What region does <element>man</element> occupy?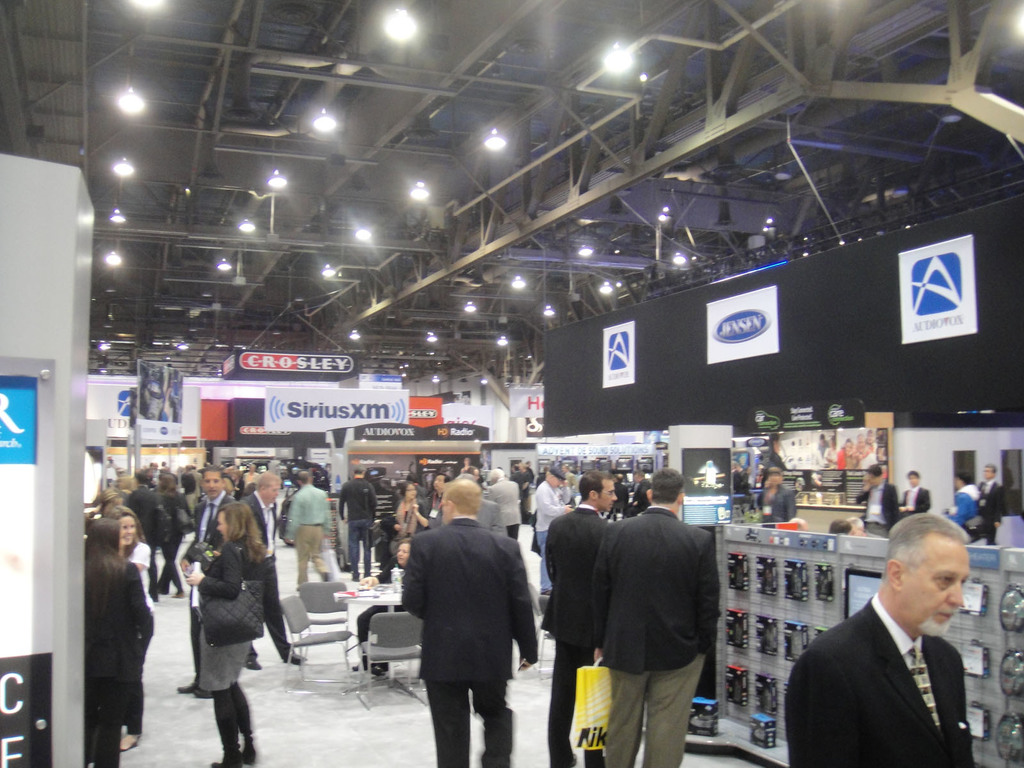
{"left": 783, "top": 509, "right": 973, "bottom": 767}.
